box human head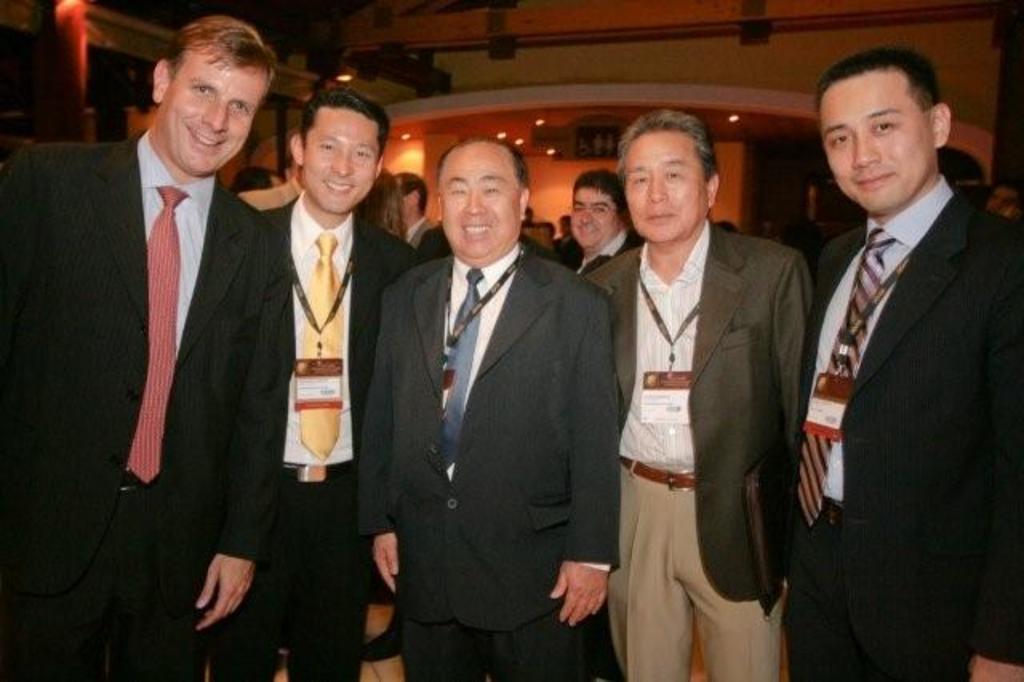
l=283, t=88, r=392, b=219
